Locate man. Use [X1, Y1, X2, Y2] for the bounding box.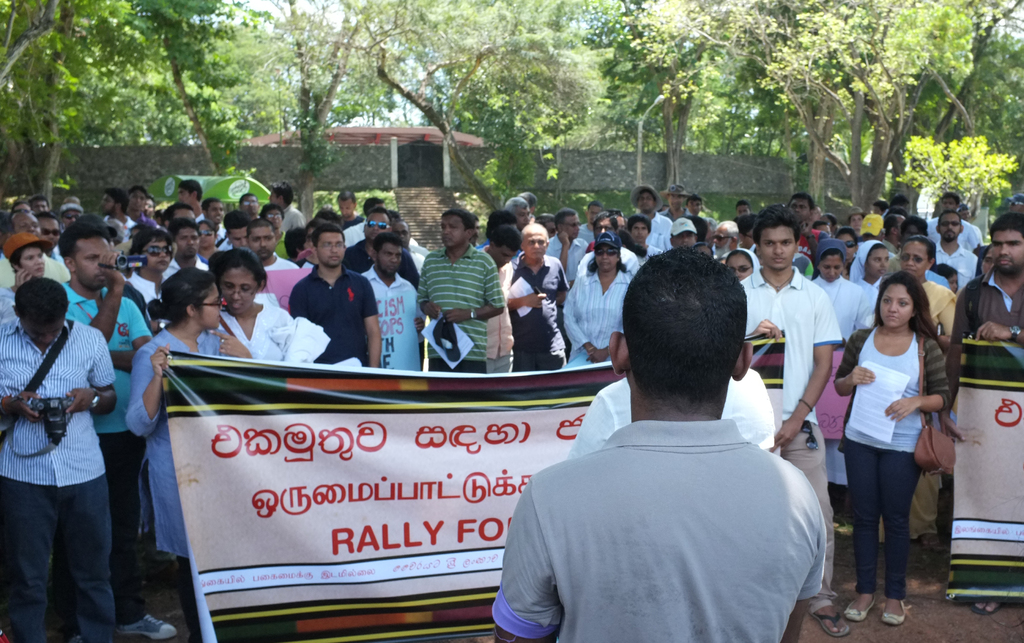
[340, 204, 420, 275].
